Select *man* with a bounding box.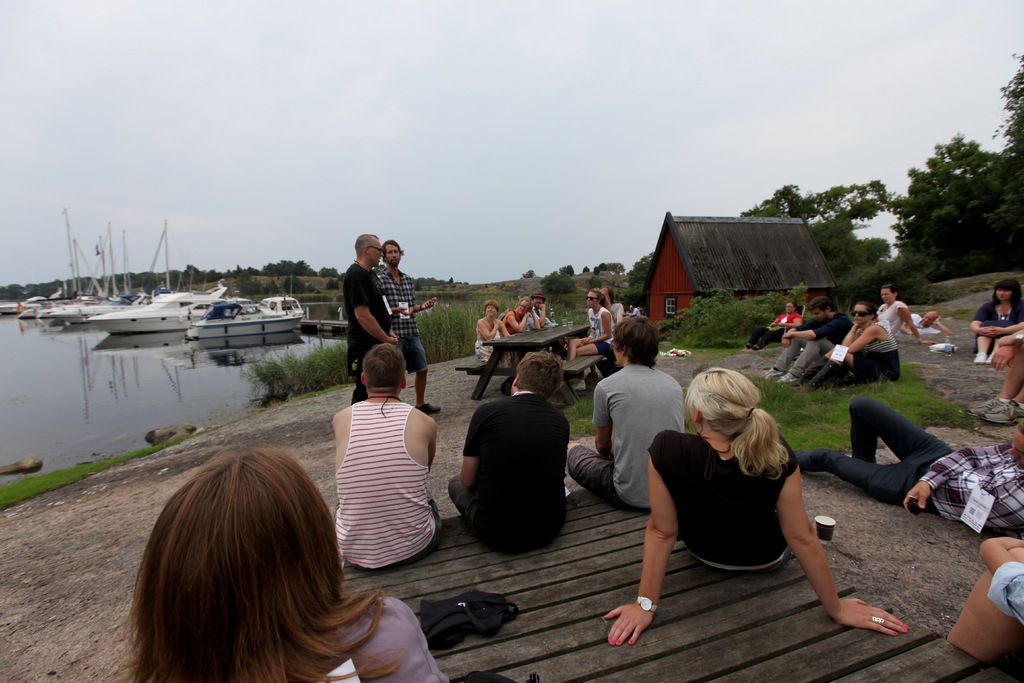
(x1=335, y1=342, x2=442, y2=573).
